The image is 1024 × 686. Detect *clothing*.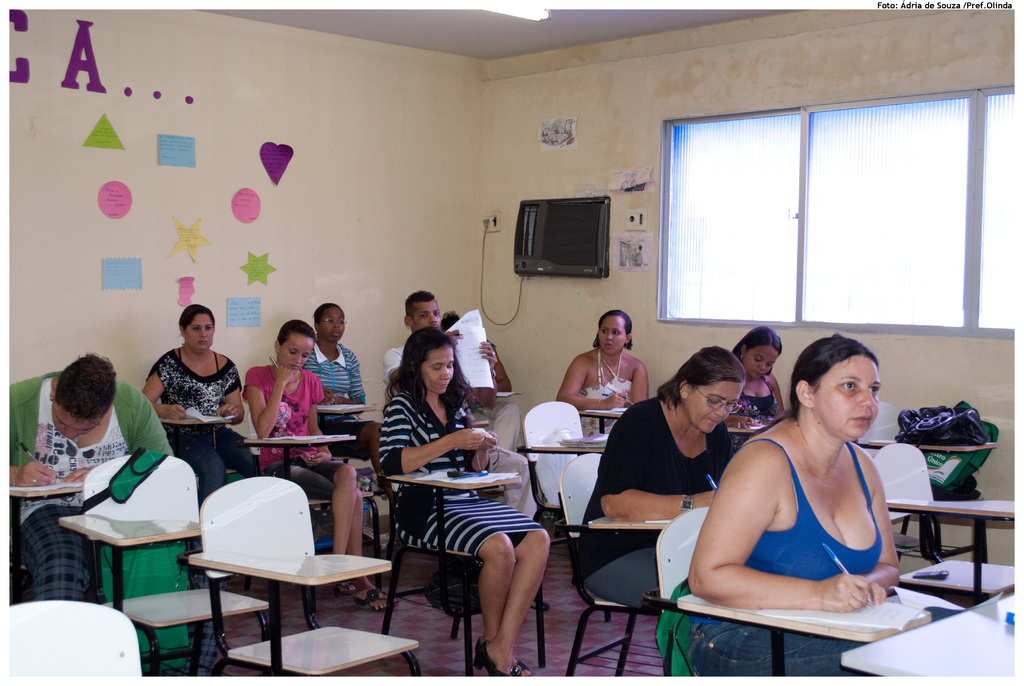
Detection: [left=698, top=429, right=884, bottom=684].
